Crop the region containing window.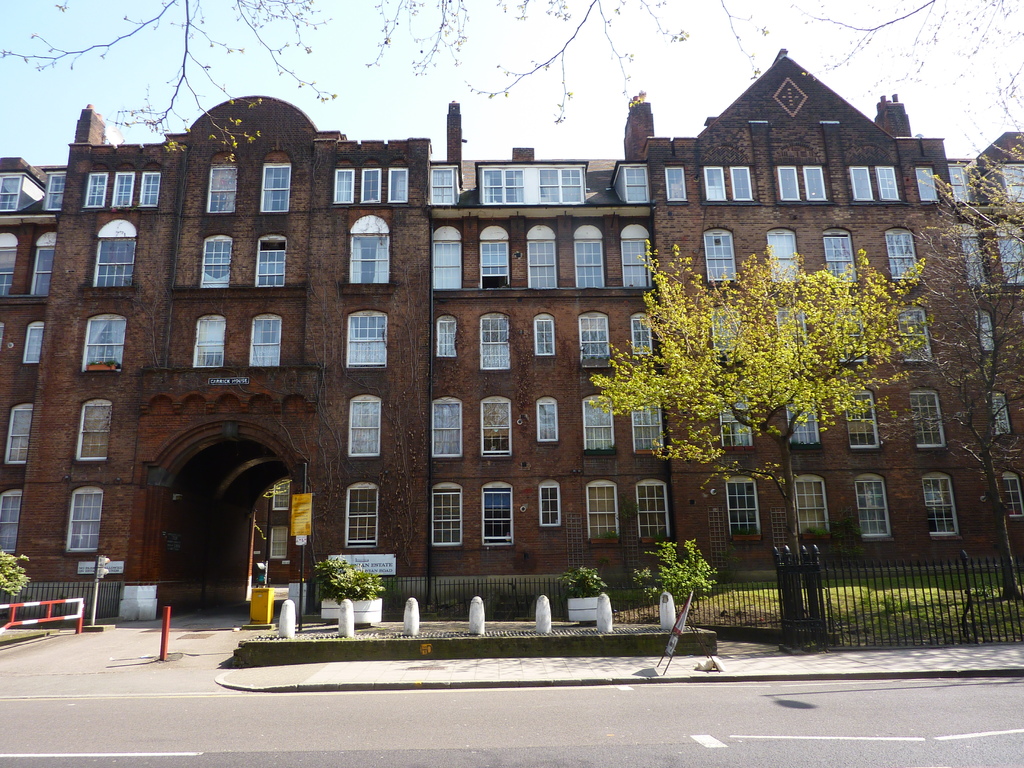
Crop region: (left=429, top=172, right=455, bottom=205).
